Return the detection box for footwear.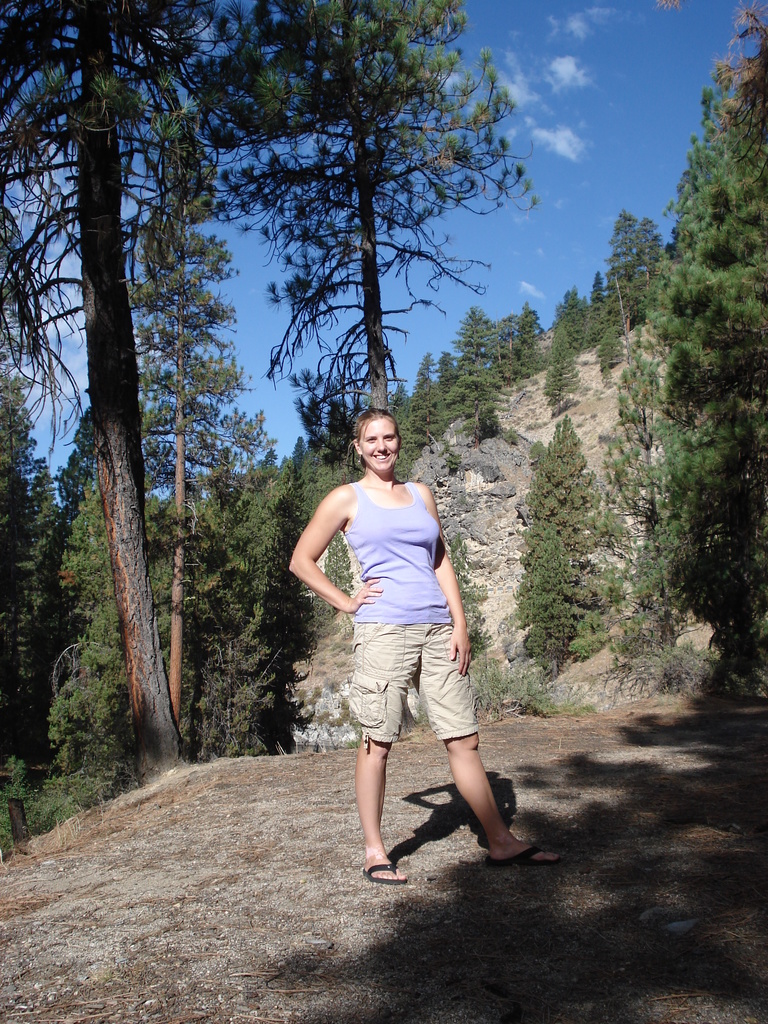
detection(367, 862, 406, 888).
